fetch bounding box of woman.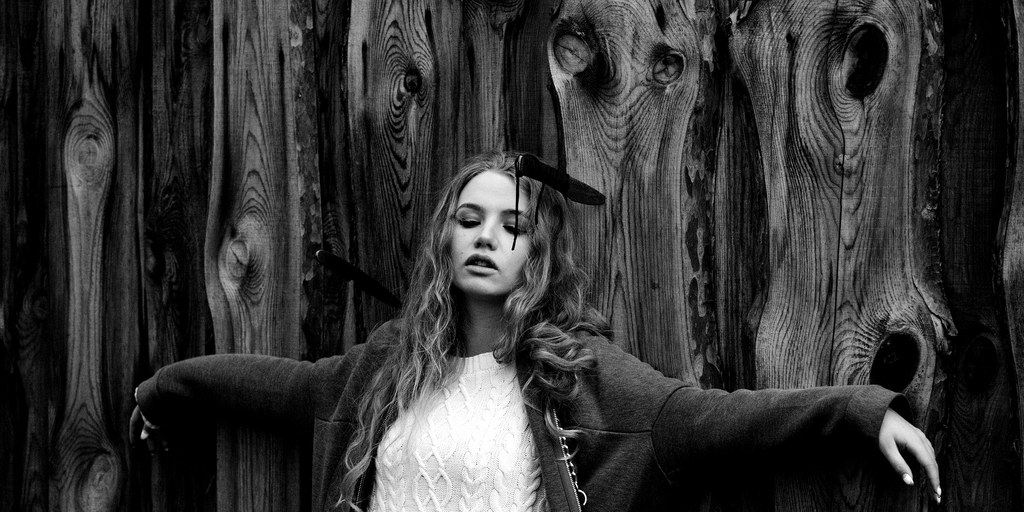
Bbox: (x1=127, y1=146, x2=948, y2=511).
